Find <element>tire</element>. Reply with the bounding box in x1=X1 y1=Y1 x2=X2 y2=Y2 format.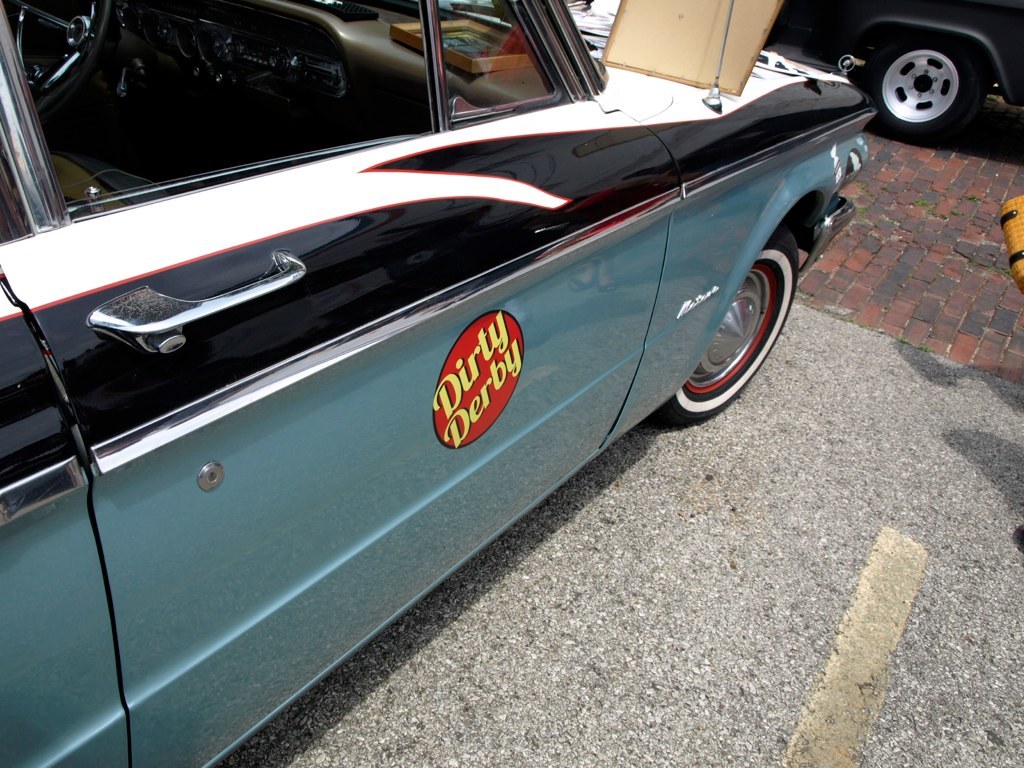
x1=863 y1=28 x2=985 y2=144.
